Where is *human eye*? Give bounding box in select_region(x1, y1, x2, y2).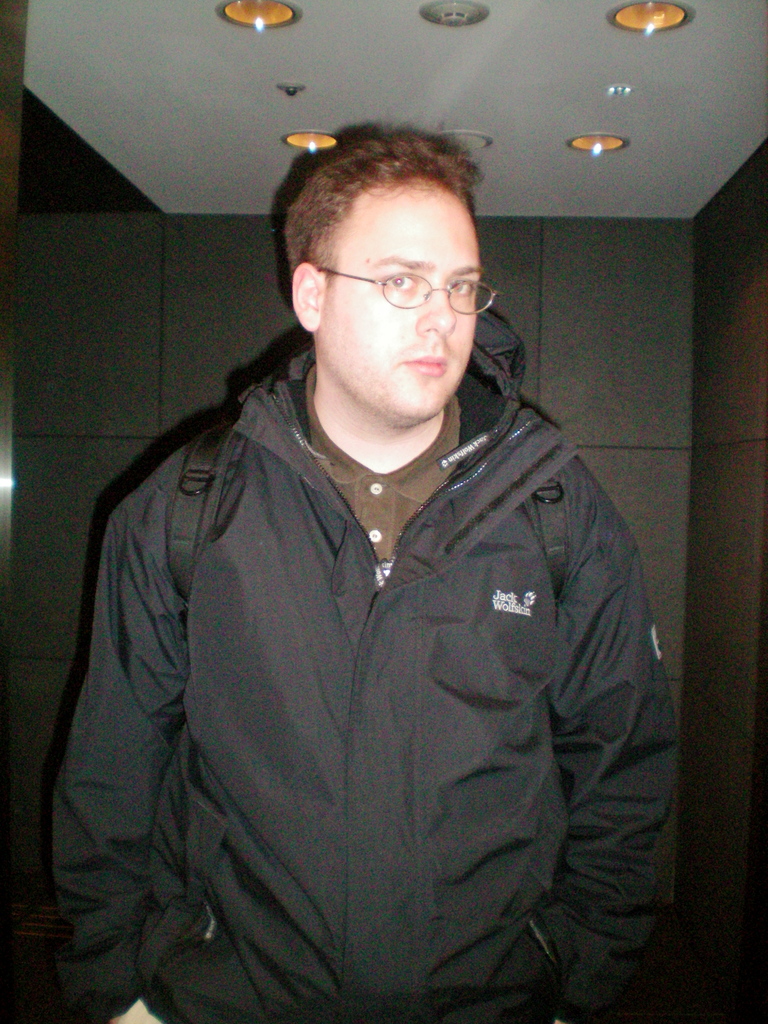
select_region(446, 273, 478, 298).
